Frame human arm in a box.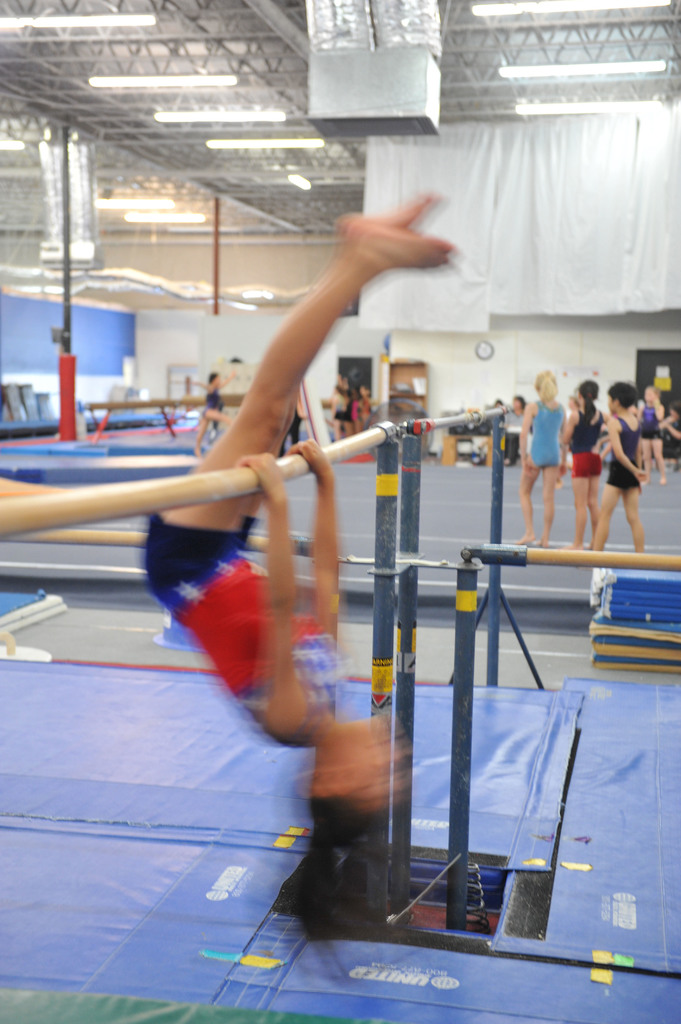
607 410 643 480.
